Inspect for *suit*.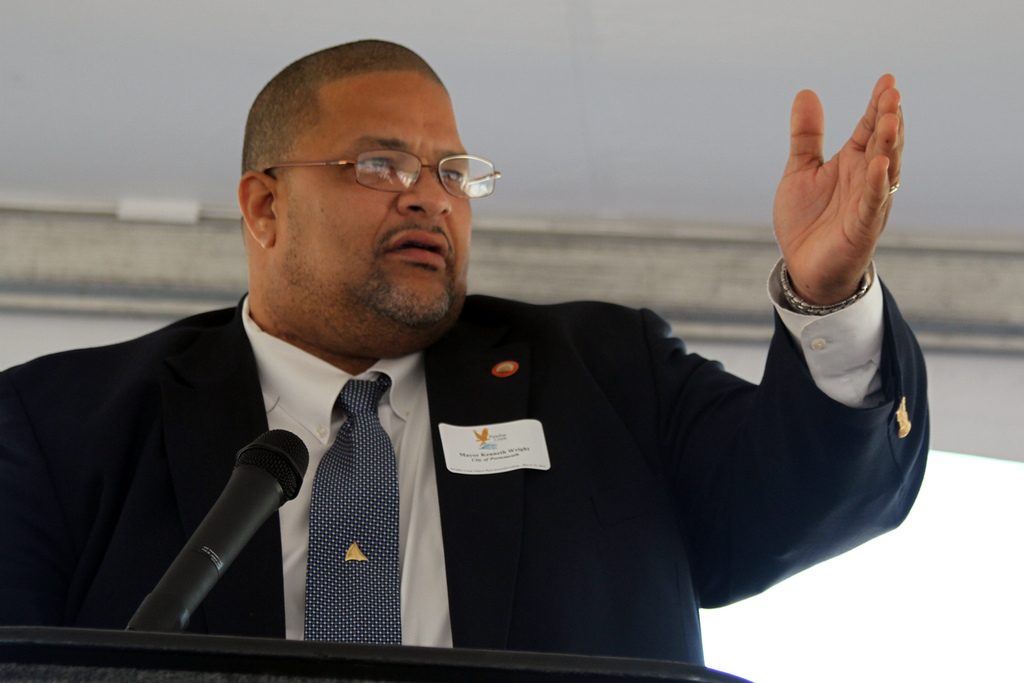
Inspection: [x1=0, y1=299, x2=934, y2=668].
